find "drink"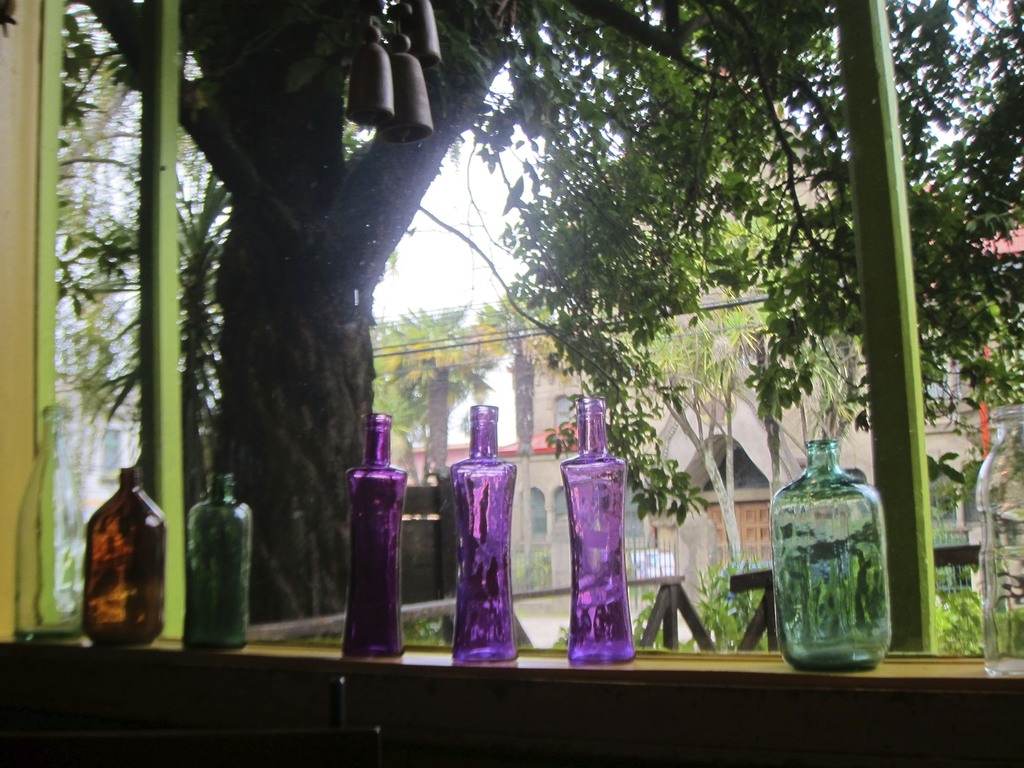
BBox(69, 459, 152, 662)
